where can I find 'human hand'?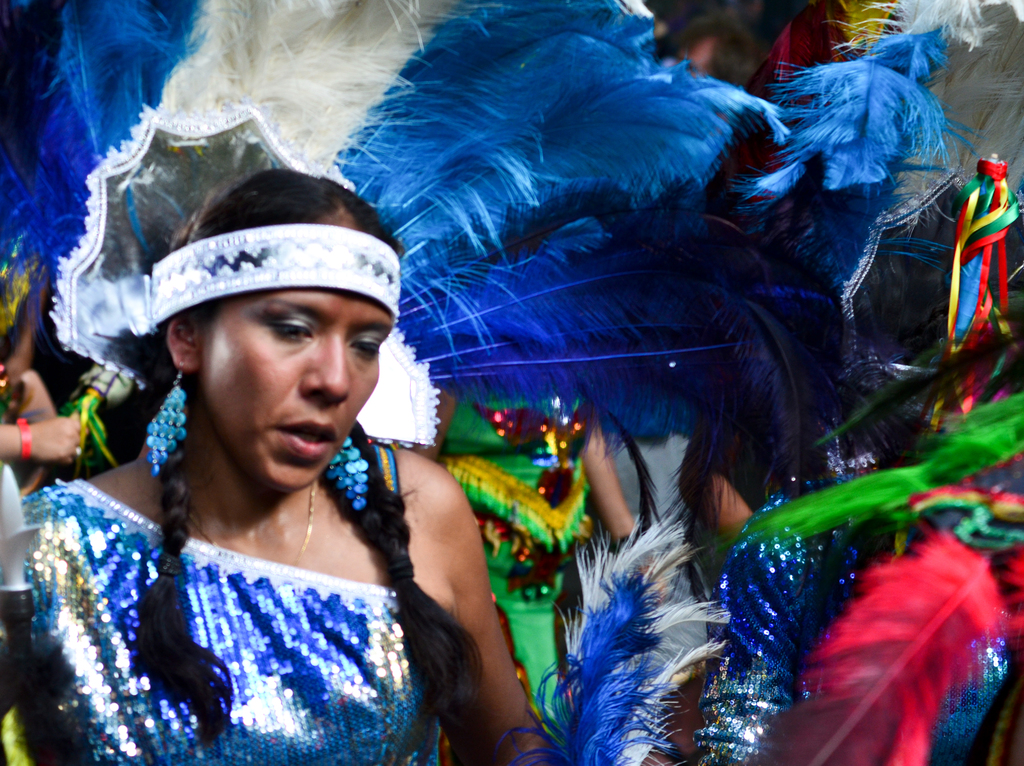
You can find it at (x1=5, y1=403, x2=92, y2=485).
